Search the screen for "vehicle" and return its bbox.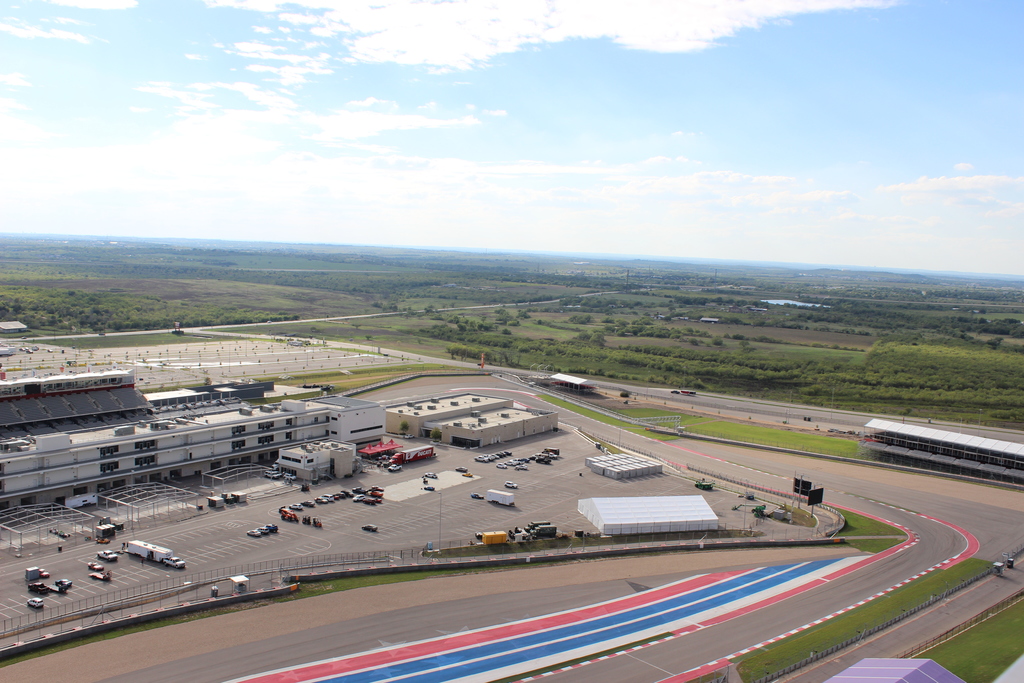
Found: left=349, top=485, right=365, bottom=494.
